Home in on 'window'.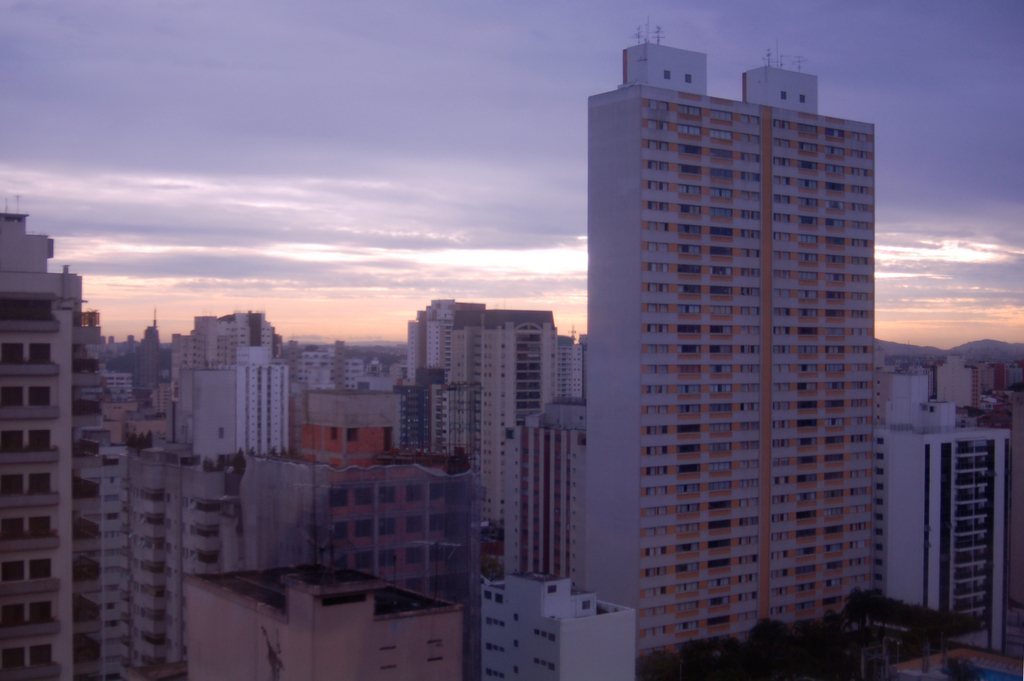
Homed in at [x1=742, y1=229, x2=758, y2=239].
